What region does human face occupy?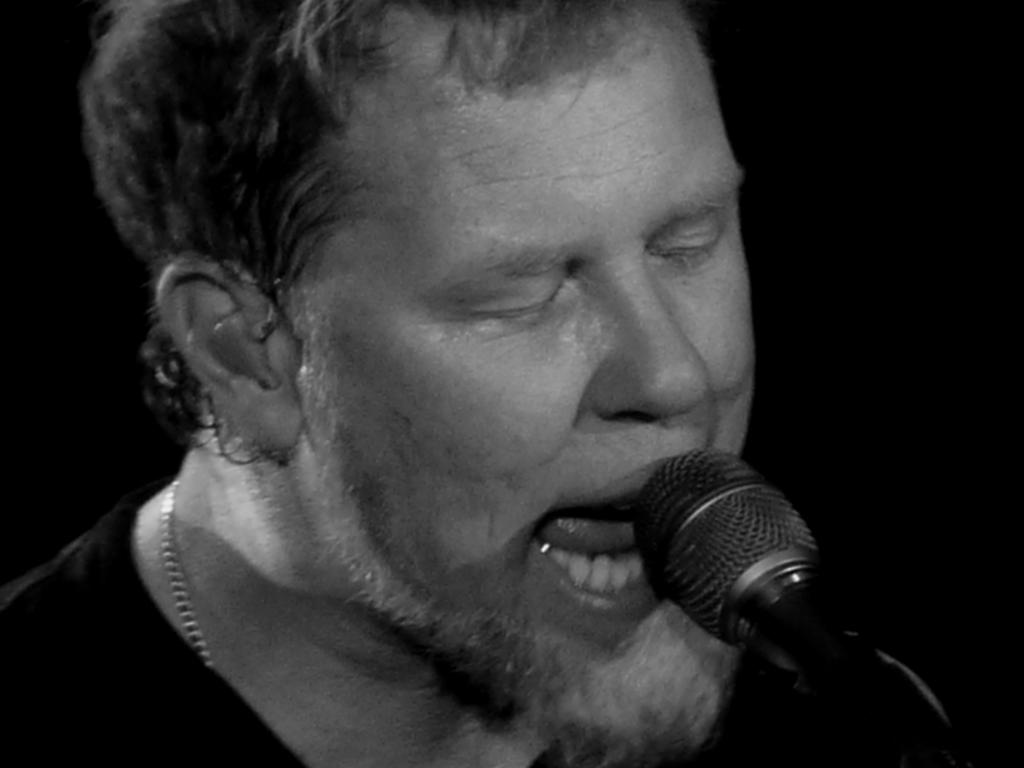
<region>288, 12, 745, 743</region>.
